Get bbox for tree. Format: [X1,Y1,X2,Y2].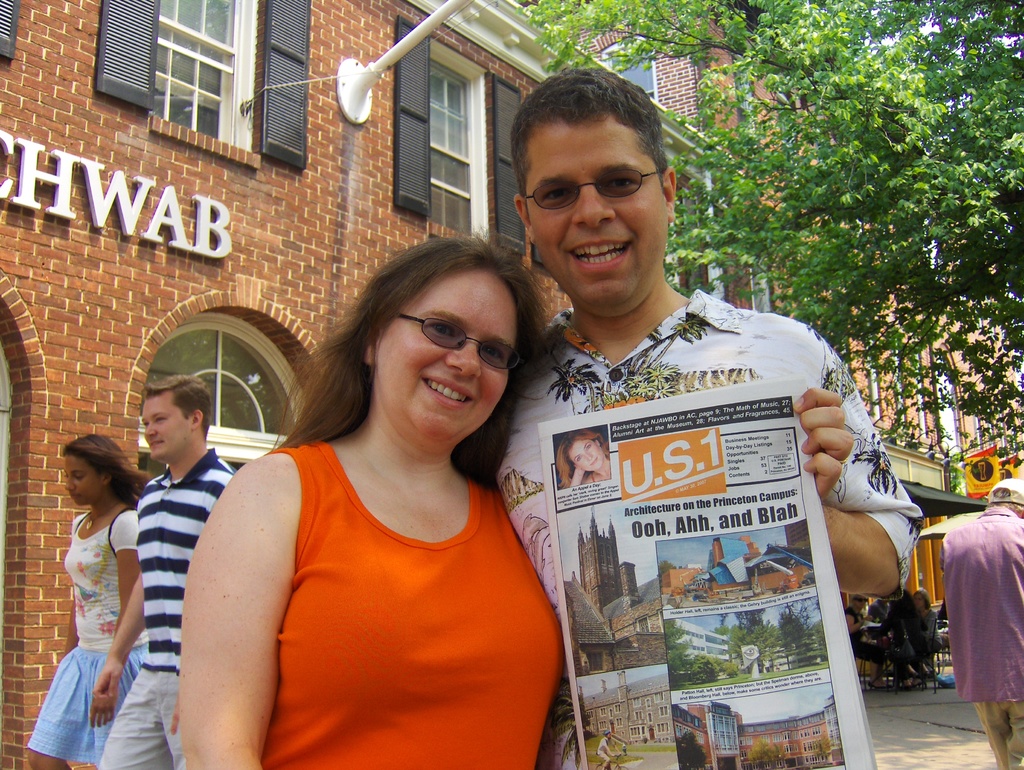
[845,440,904,493].
